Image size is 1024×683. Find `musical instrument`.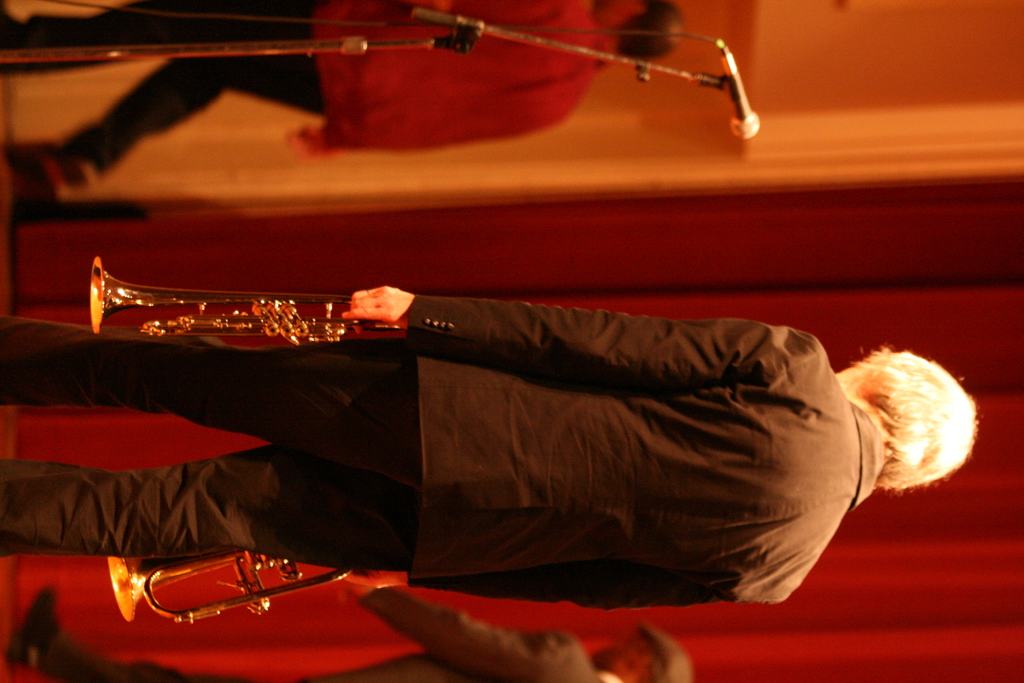
[left=104, top=564, right=350, bottom=630].
